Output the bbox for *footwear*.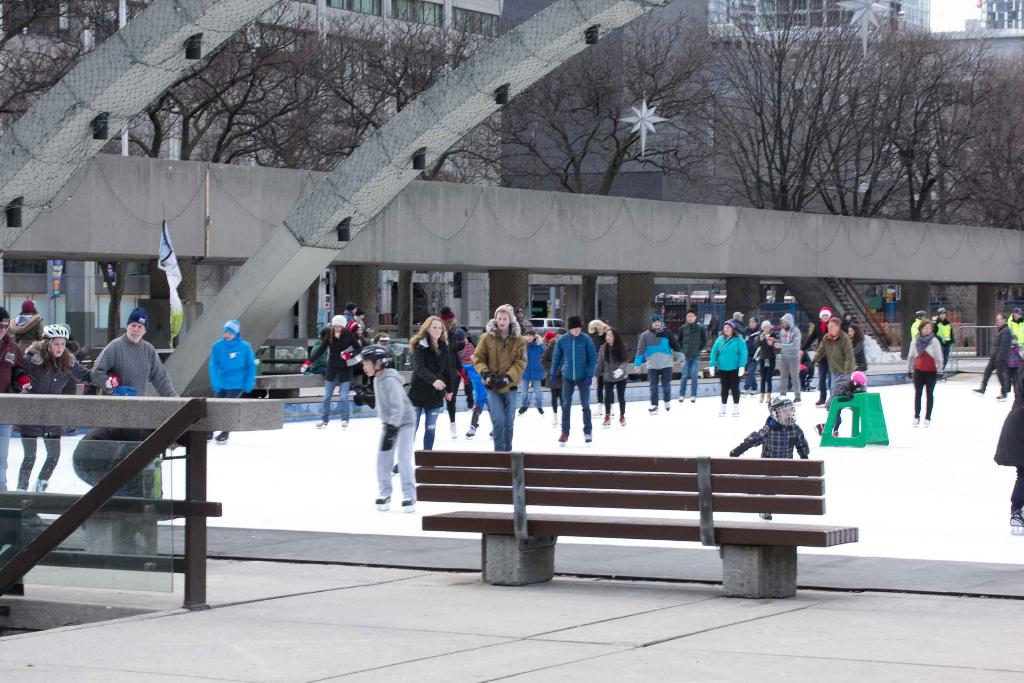
<box>677,397,683,403</box>.
